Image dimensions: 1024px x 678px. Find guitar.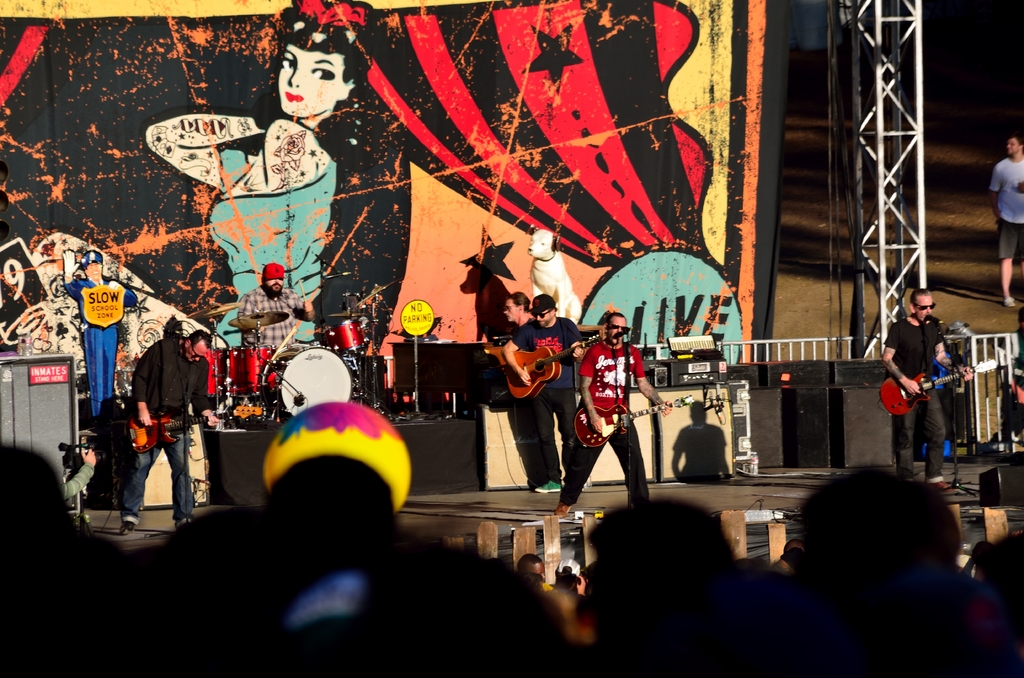
locate(505, 328, 596, 400).
